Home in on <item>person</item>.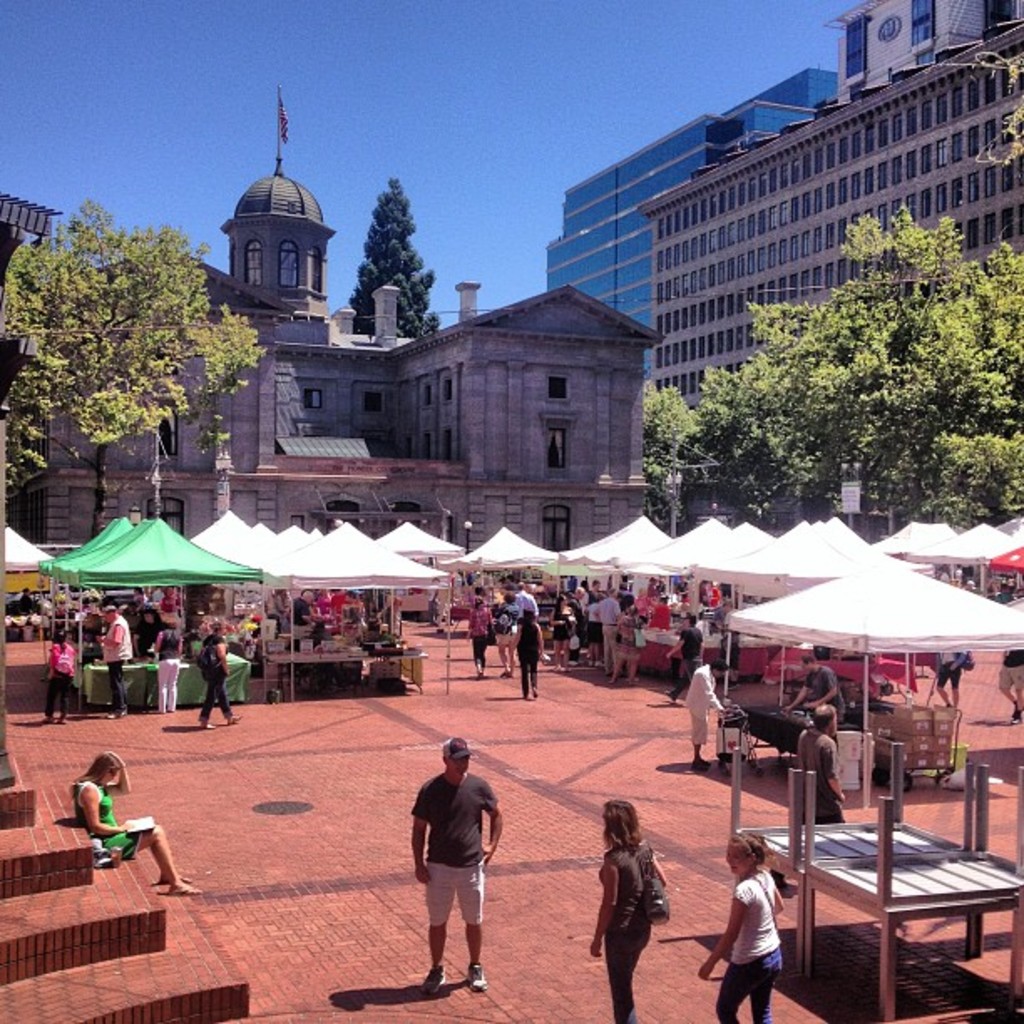
Homed in at bbox=(584, 793, 671, 1017).
